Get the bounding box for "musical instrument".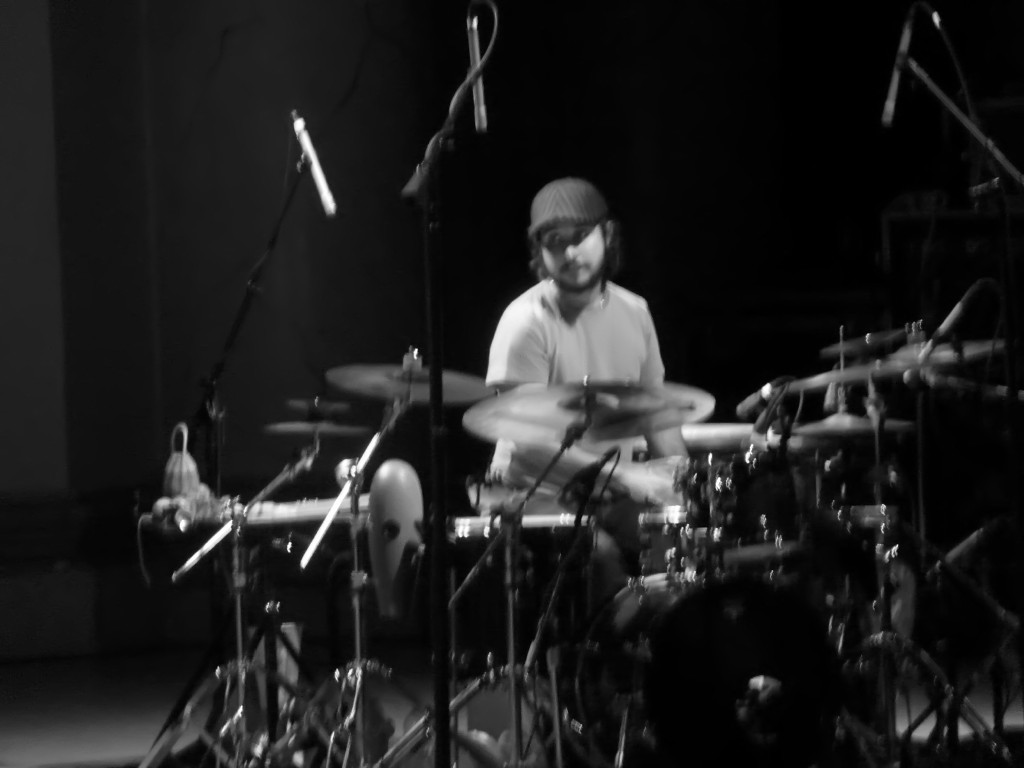
(x1=678, y1=453, x2=801, y2=575).
